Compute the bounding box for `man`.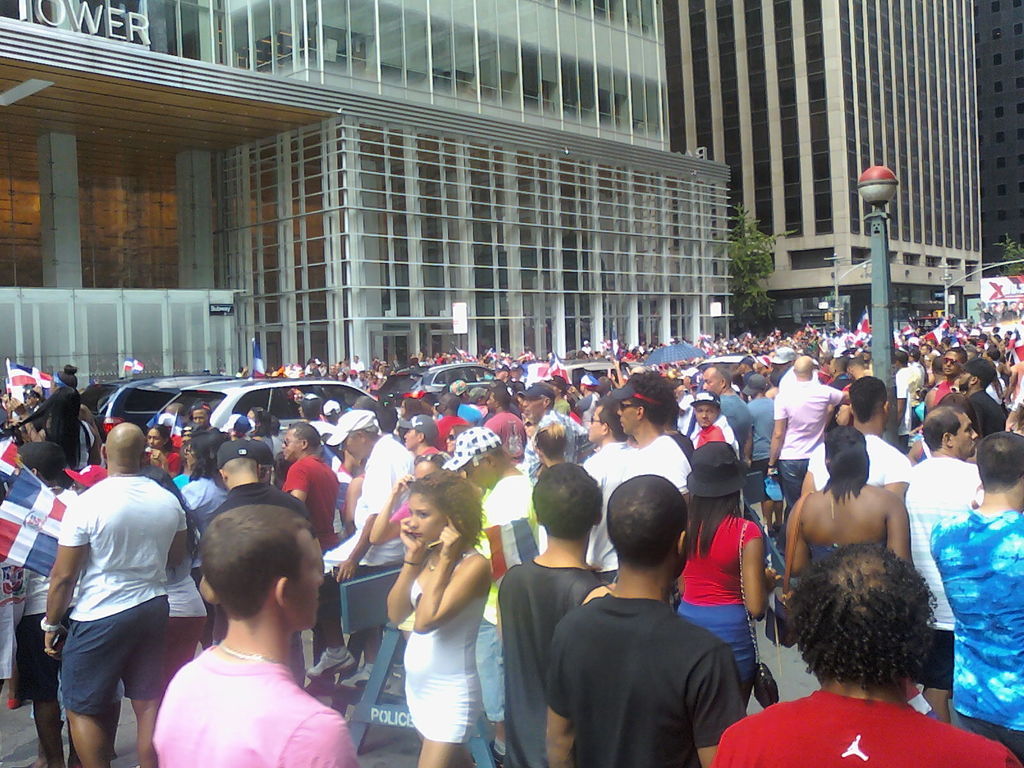
detection(280, 421, 353, 559).
